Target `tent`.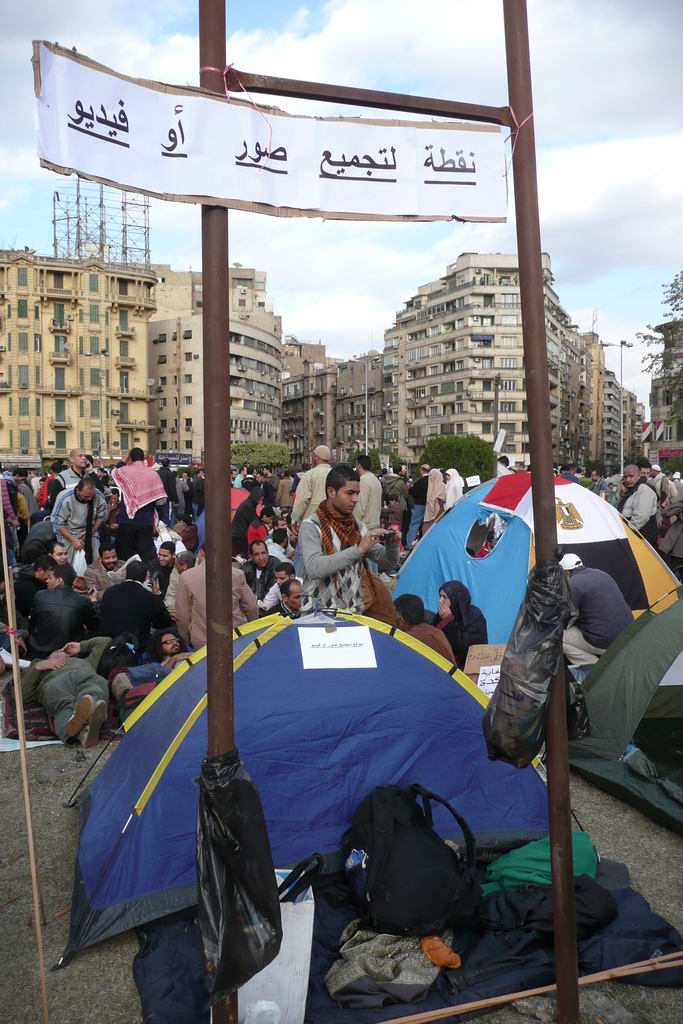
Target region: (65, 623, 488, 952).
